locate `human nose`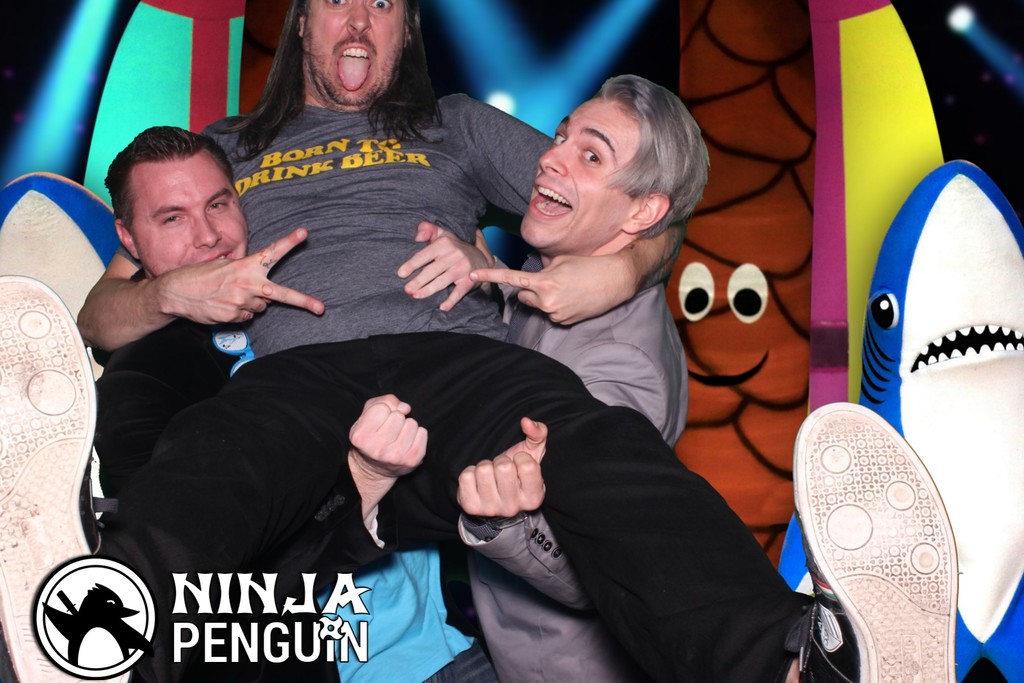
locate(345, 0, 371, 36)
